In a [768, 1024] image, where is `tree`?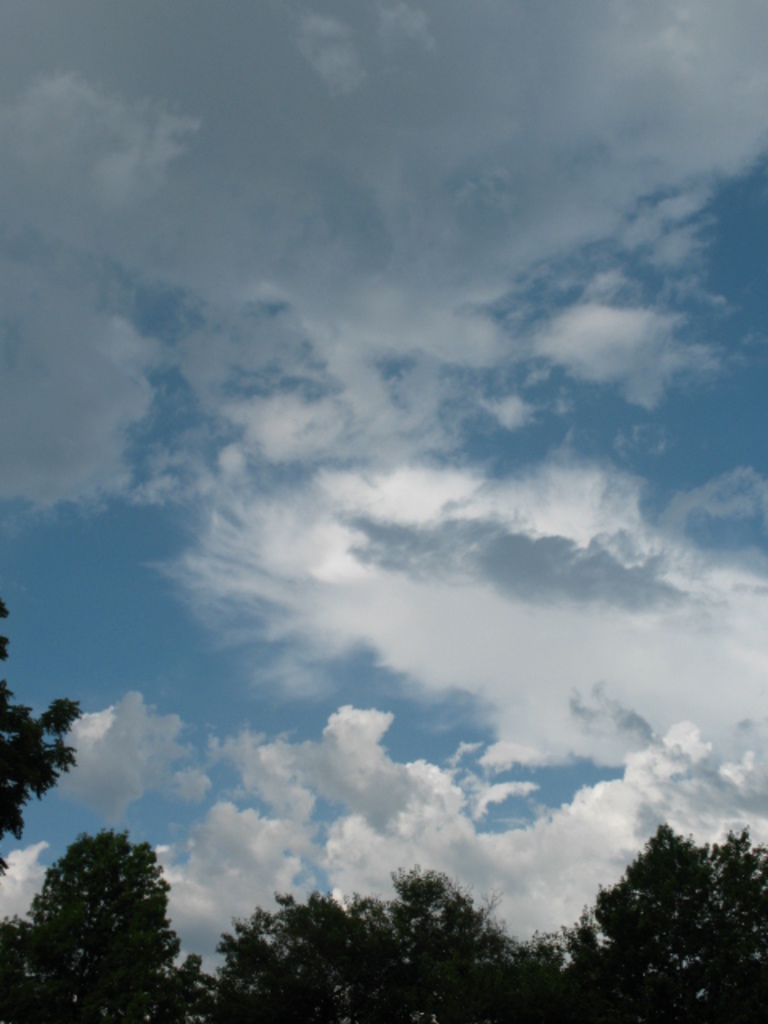
locate(197, 830, 766, 1022).
